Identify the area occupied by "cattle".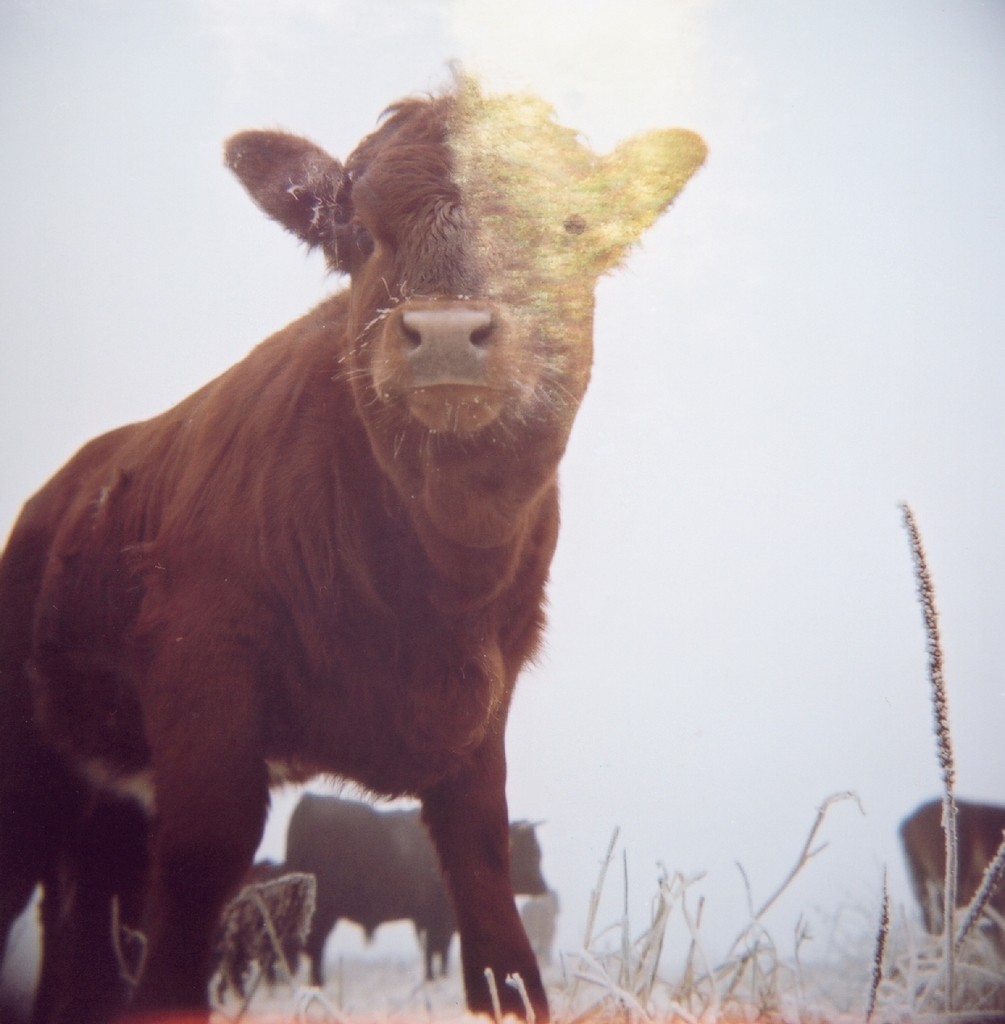
Area: detection(282, 791, 552, 991).
